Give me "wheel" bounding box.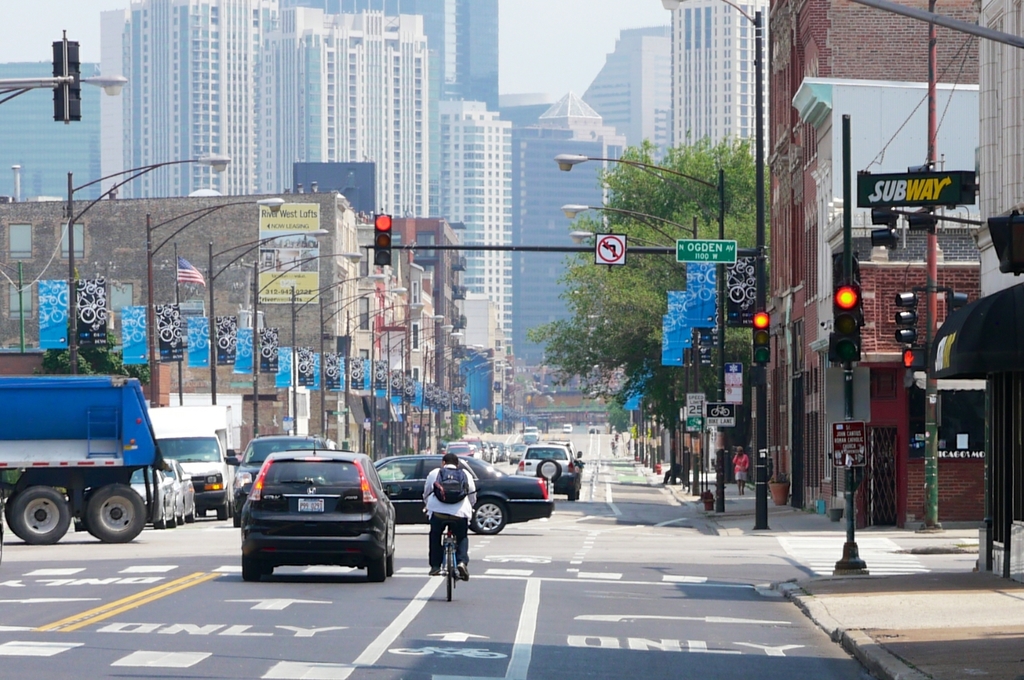
l=155, t=503, r=163, b=530.
